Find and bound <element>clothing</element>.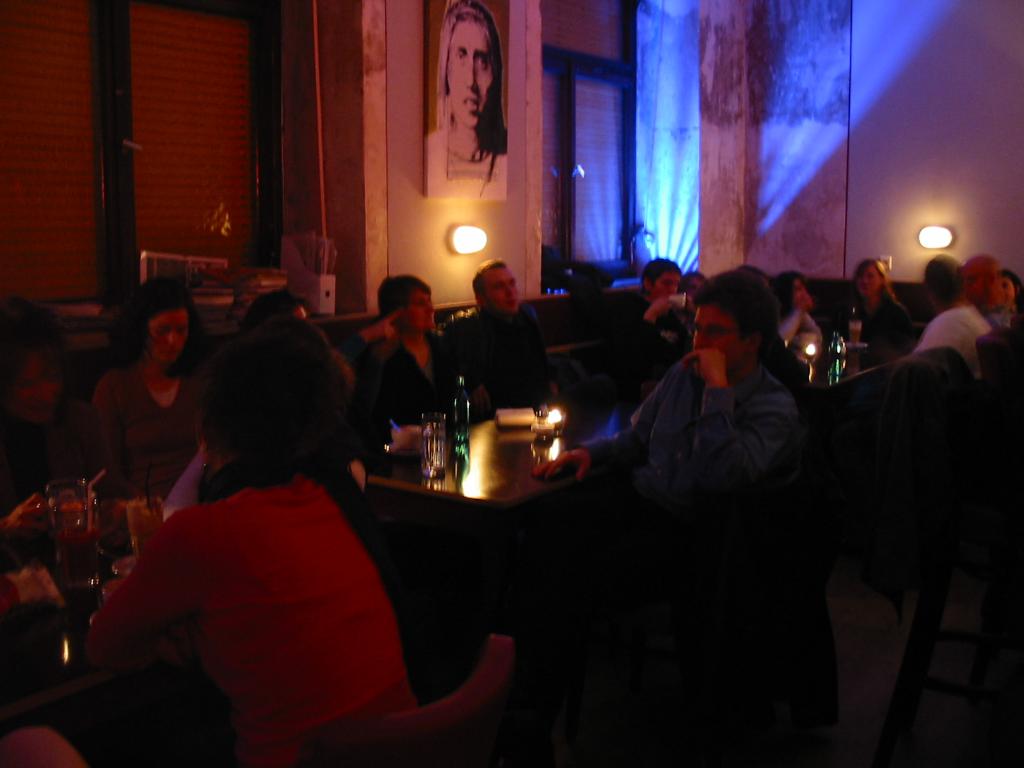
Bound: region(573, 358, 797, 519).
